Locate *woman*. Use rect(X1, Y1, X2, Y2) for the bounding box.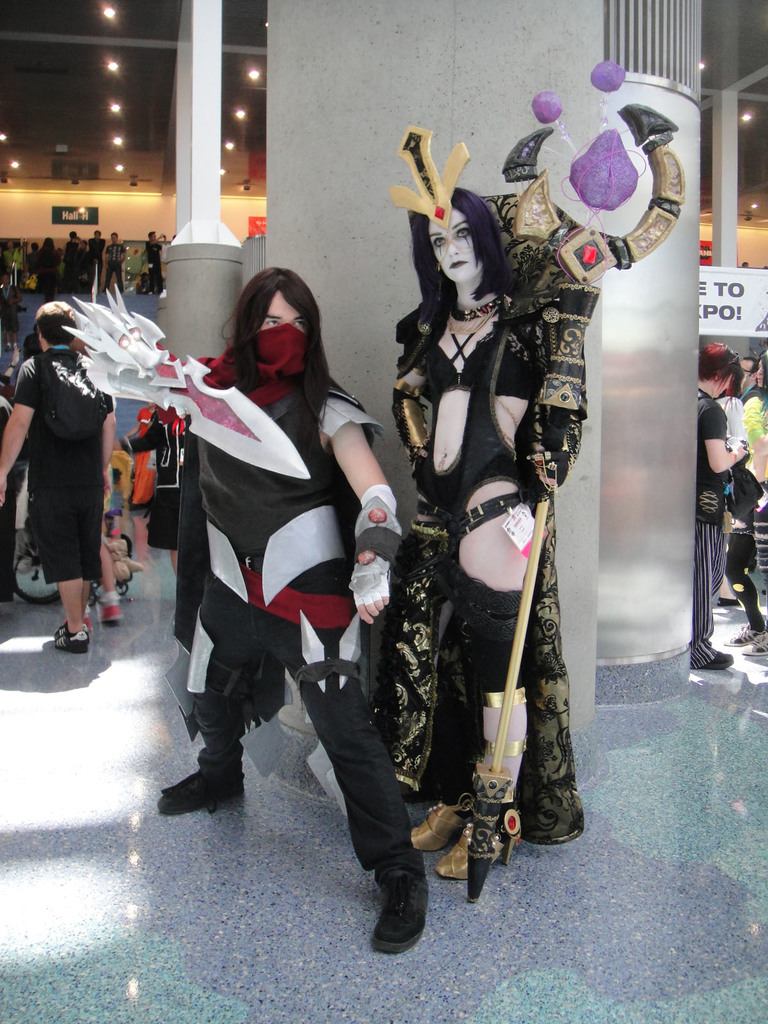
rect(693, 340, 751, 672).
